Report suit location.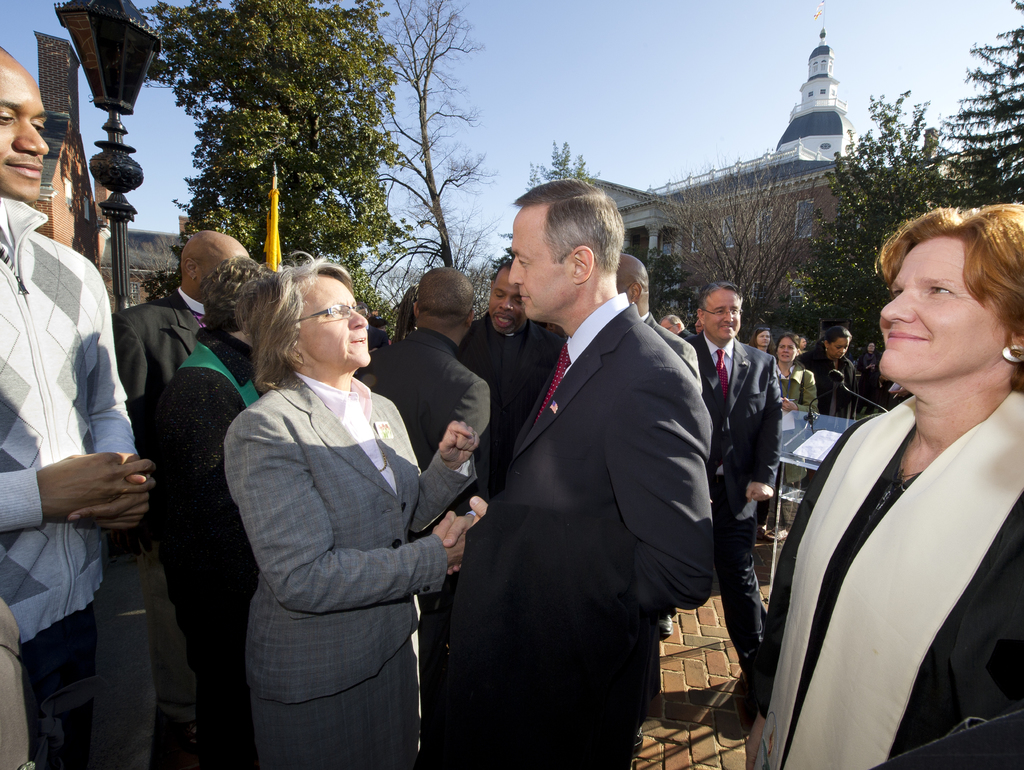
Report: rect(348, 328, 495, 467).
